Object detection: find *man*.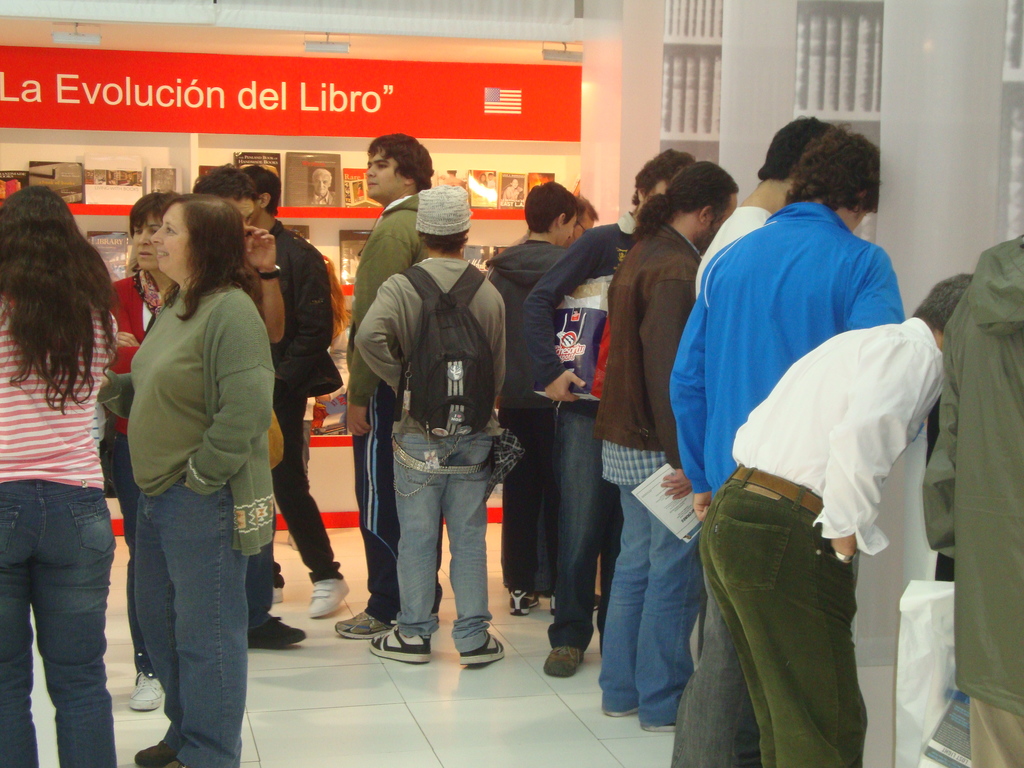
select_region(241, 164, 350, 616).
